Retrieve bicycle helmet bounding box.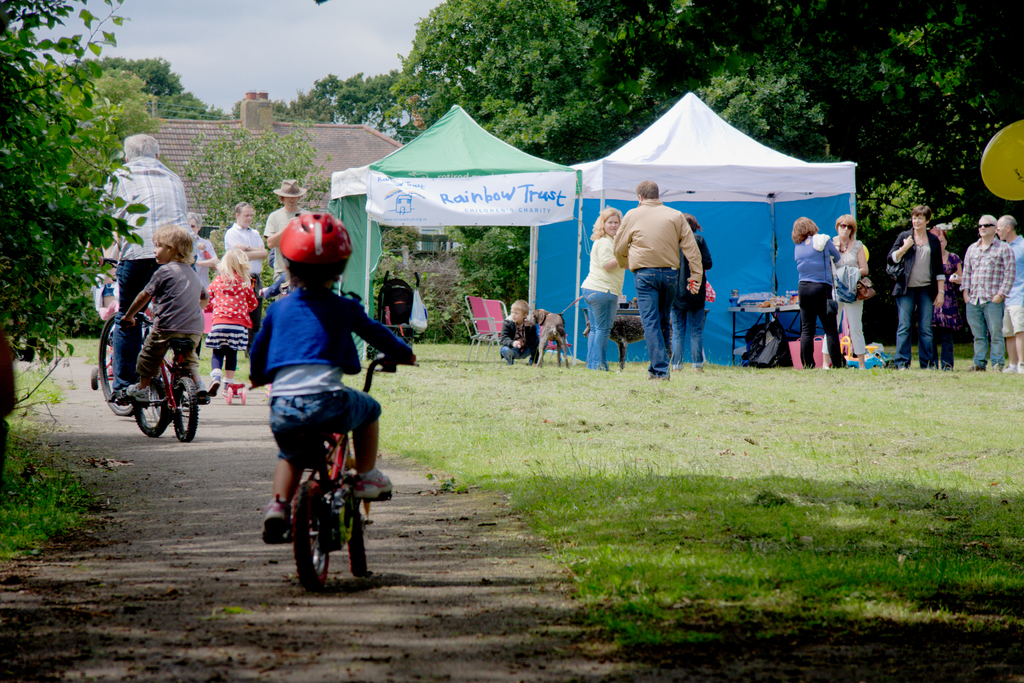
Bounding box: 282:211:346:277.
